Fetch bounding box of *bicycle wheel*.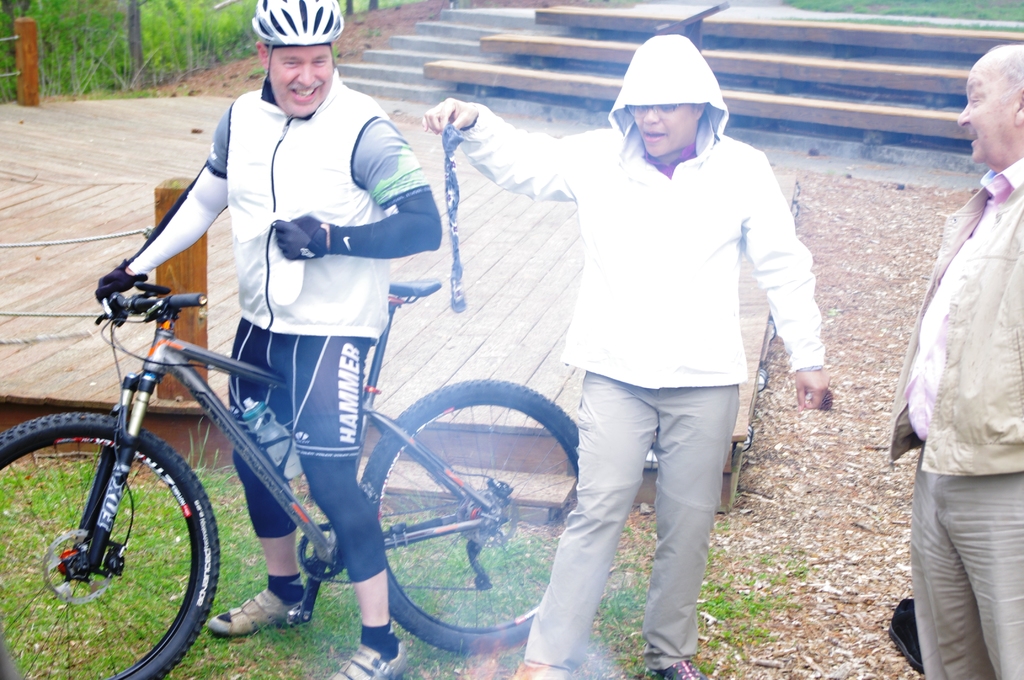
Bbox: 0 406 213 675.
